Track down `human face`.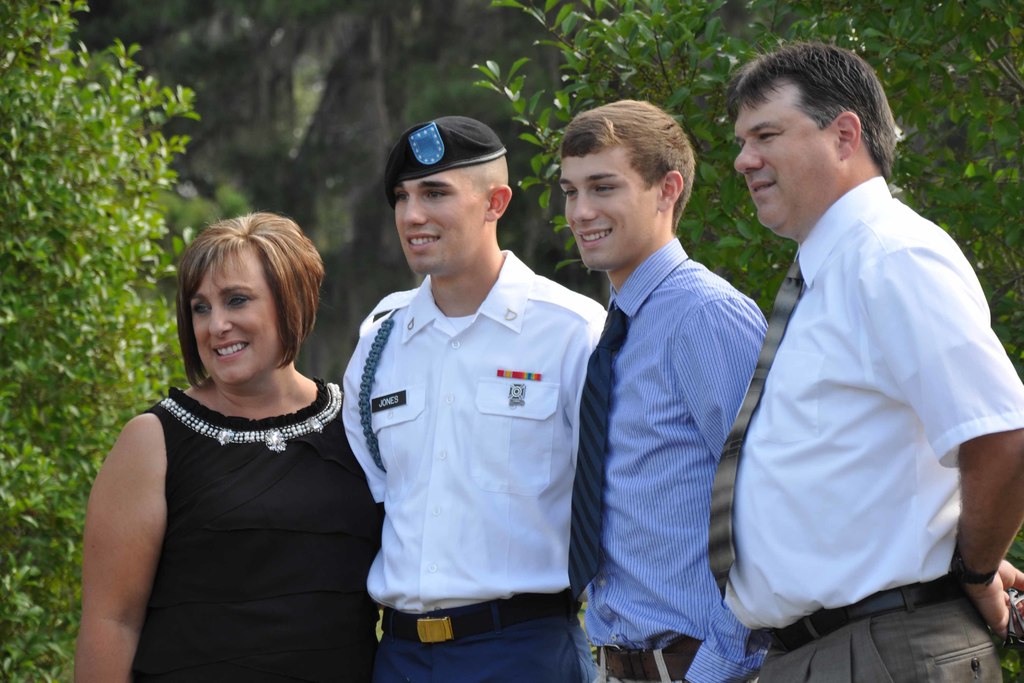
Tracked to region(732, 84, 840, 240).
